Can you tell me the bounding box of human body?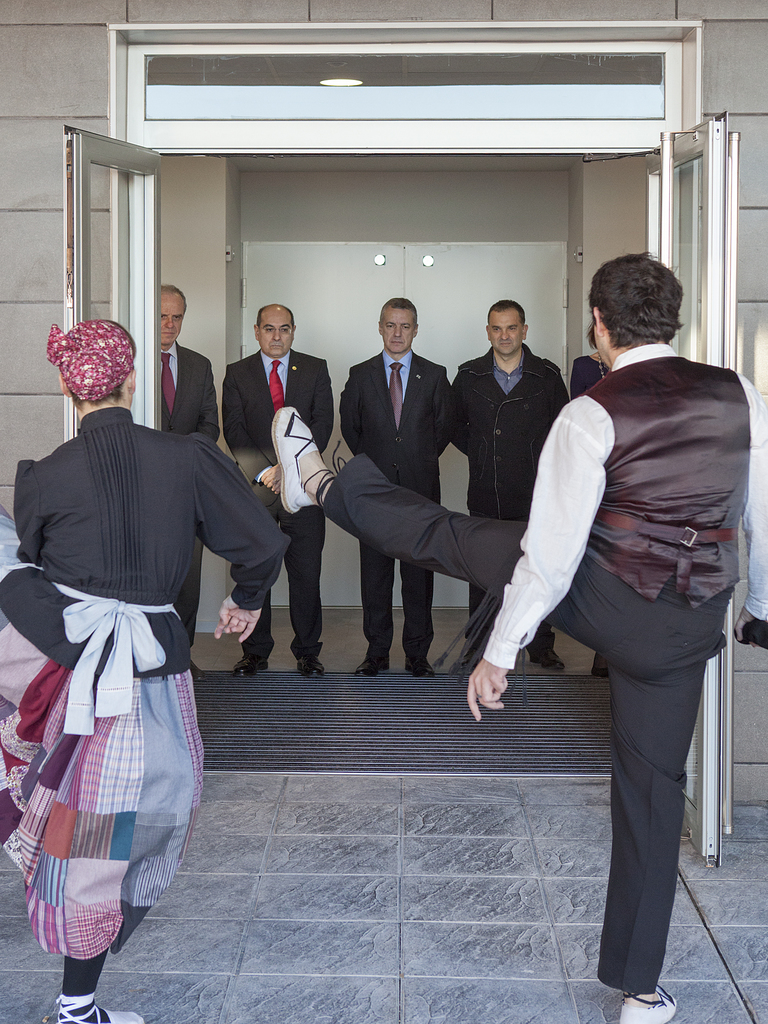
select_region(570, 353, 618, 673).
